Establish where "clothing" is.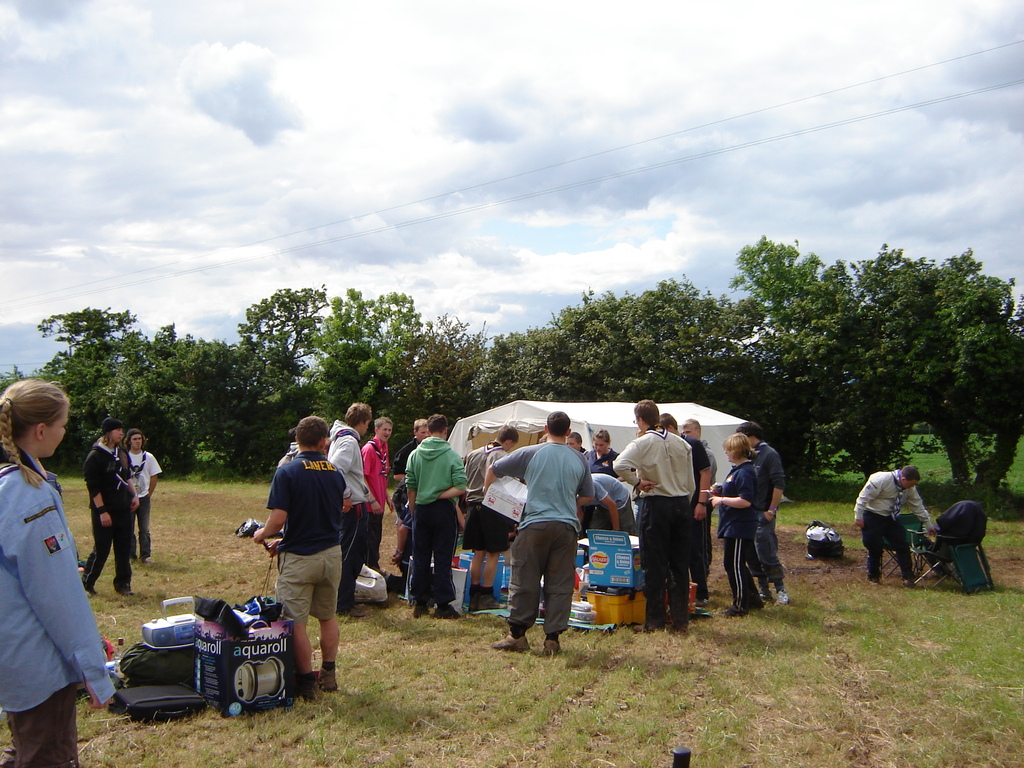
Established at [x1=749, y1=438, x2=786, y2=605].
